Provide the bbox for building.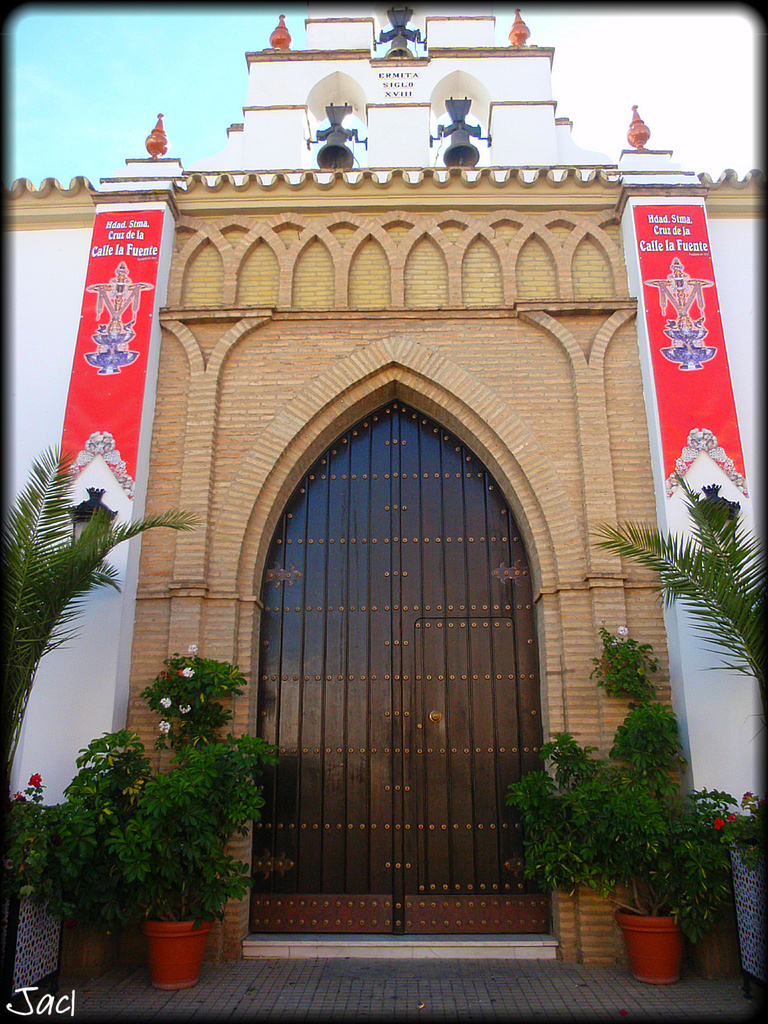
detection(0, 4, 767, 975).
